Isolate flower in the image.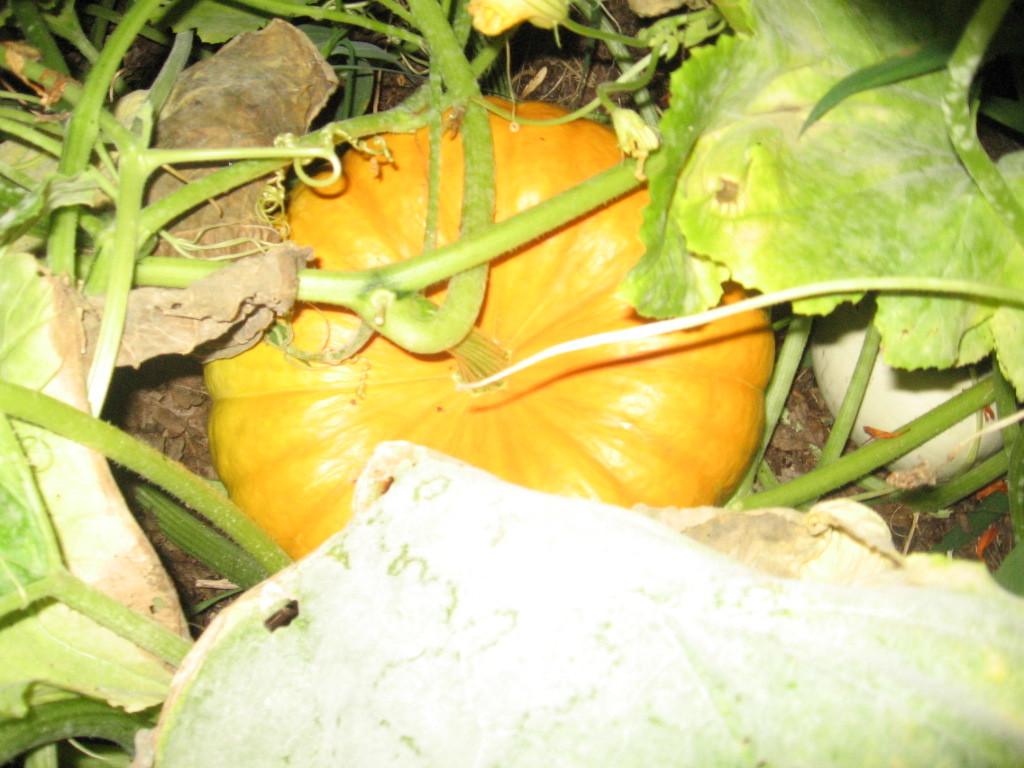
Isolated region: (465,0,579,35).
